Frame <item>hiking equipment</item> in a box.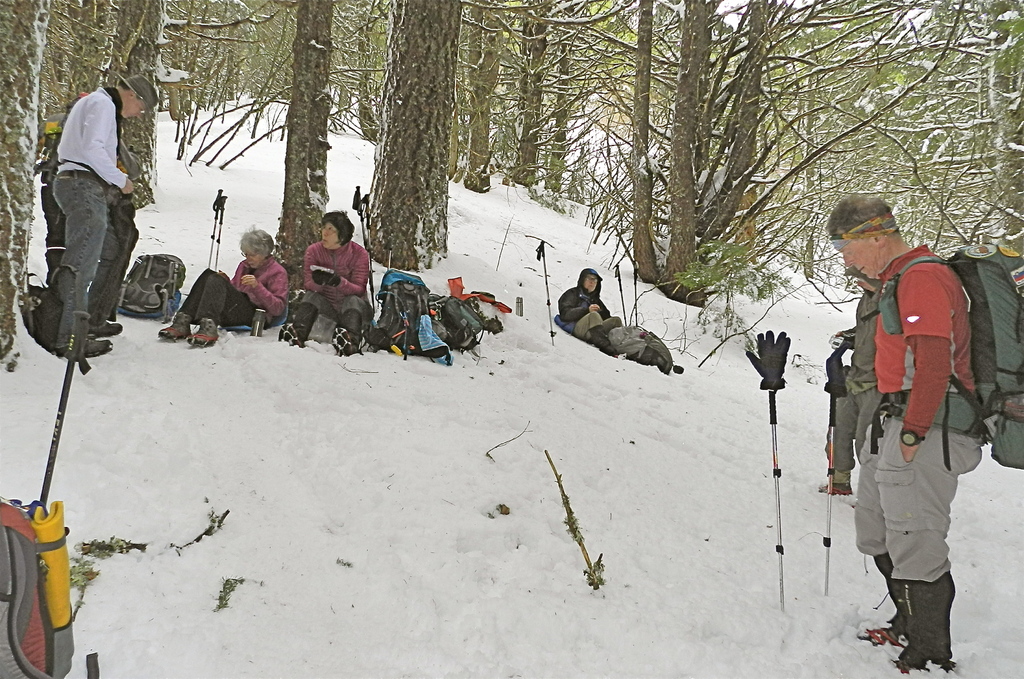
425, 287, 483, 355.
